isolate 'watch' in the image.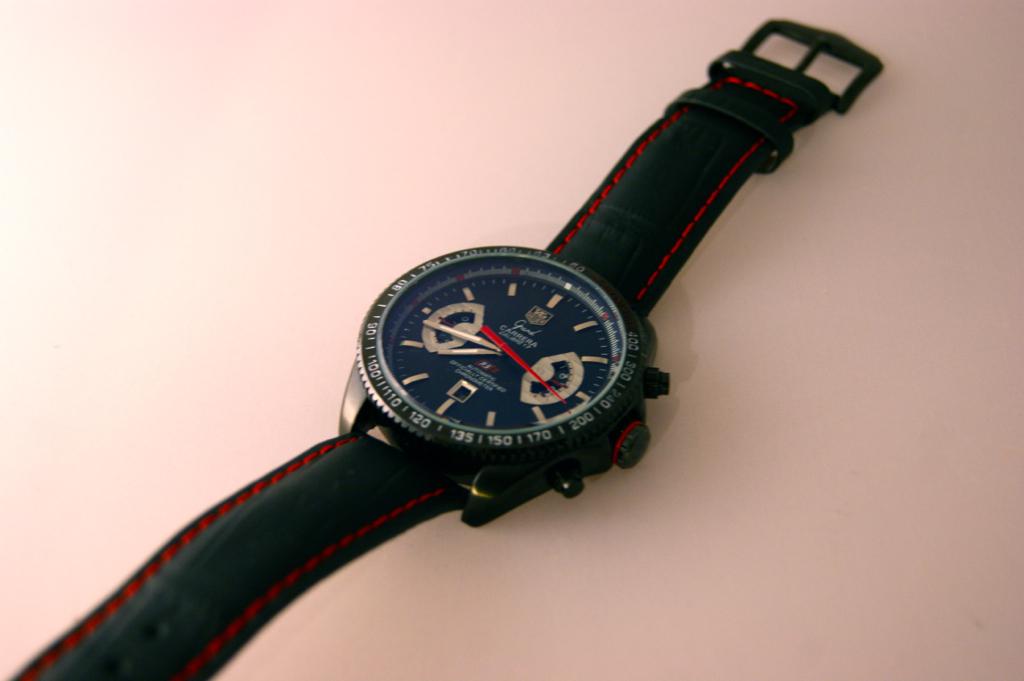
Isolated region: {"x1": 5, "y1": 21, "x2": 884, "y2": 680}.
